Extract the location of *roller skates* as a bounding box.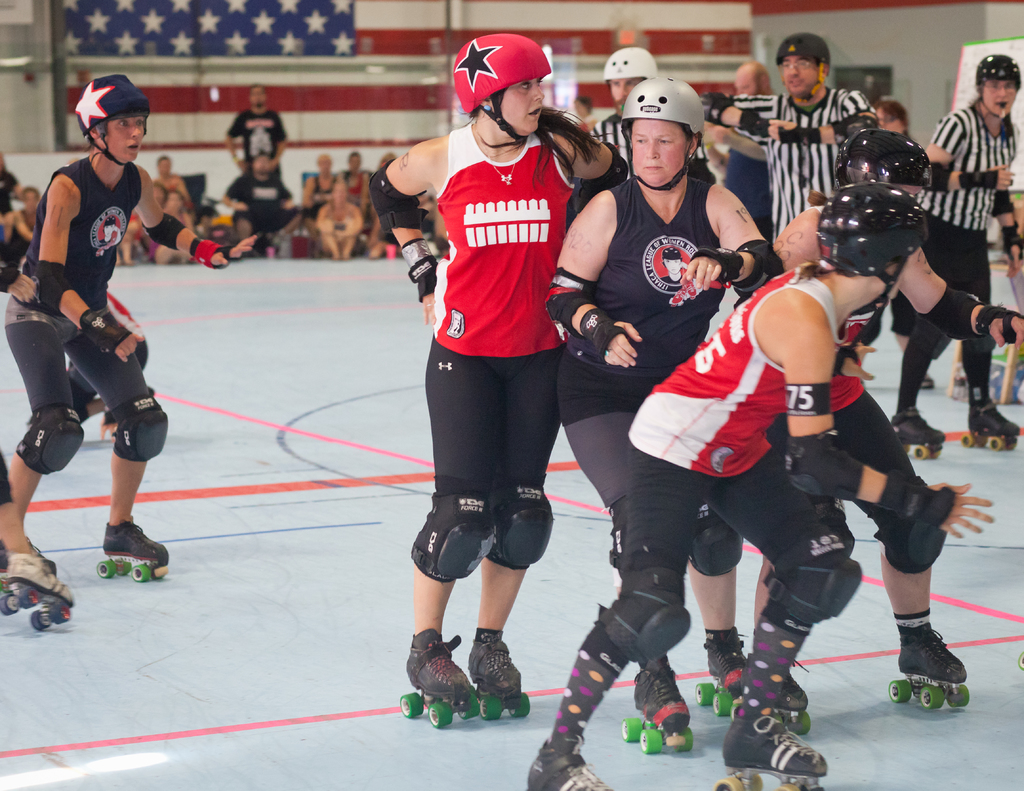
pyautogui.locateOnScreen(98, 415, 118, 445).
